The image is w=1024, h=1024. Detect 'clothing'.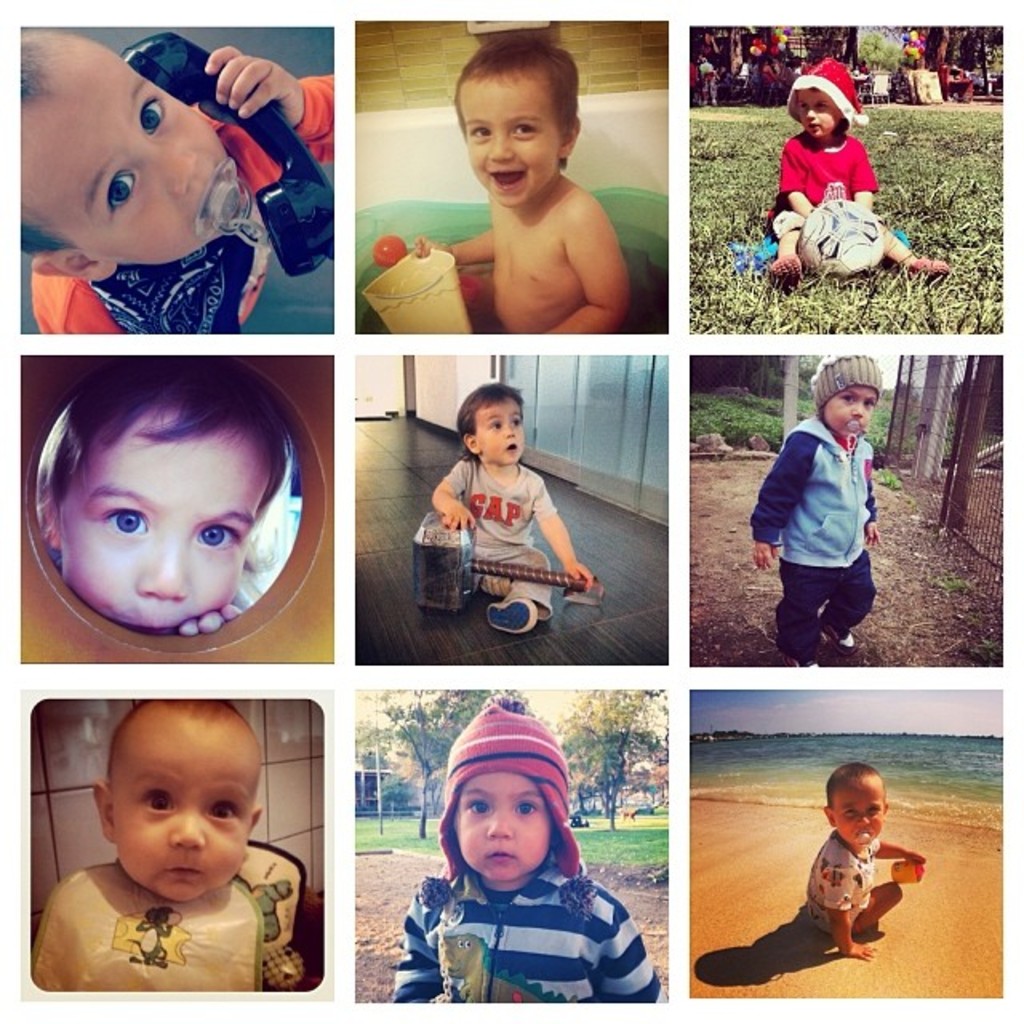
Detection: Rect(26, 861, 258, 989).
